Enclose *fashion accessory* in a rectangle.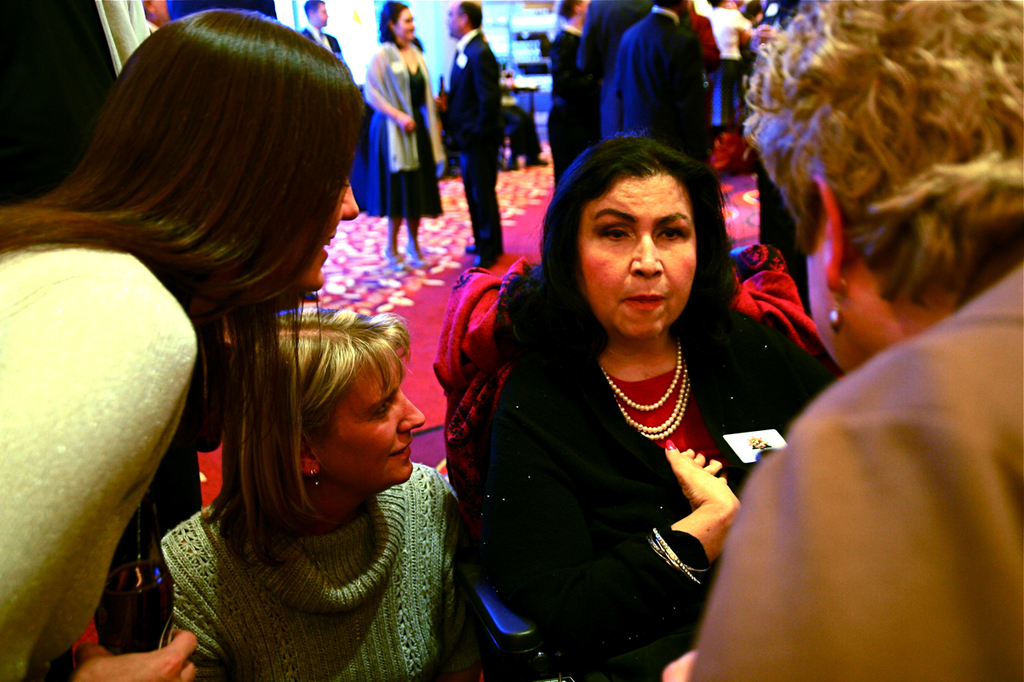
x1=665, y1=438, x2=677, y2=450.
